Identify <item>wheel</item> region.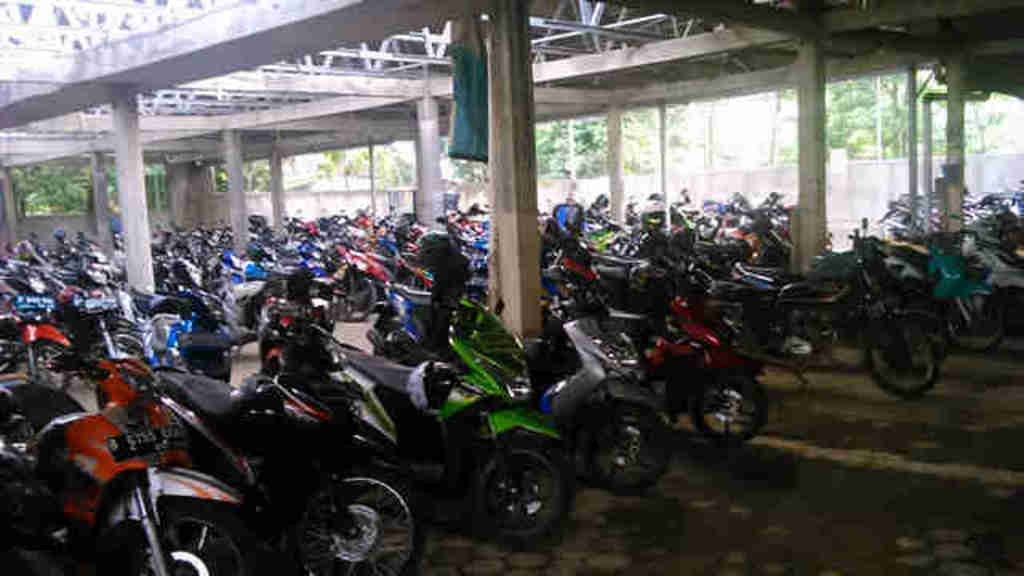
Region: box(938, 275, 1013, 352).
